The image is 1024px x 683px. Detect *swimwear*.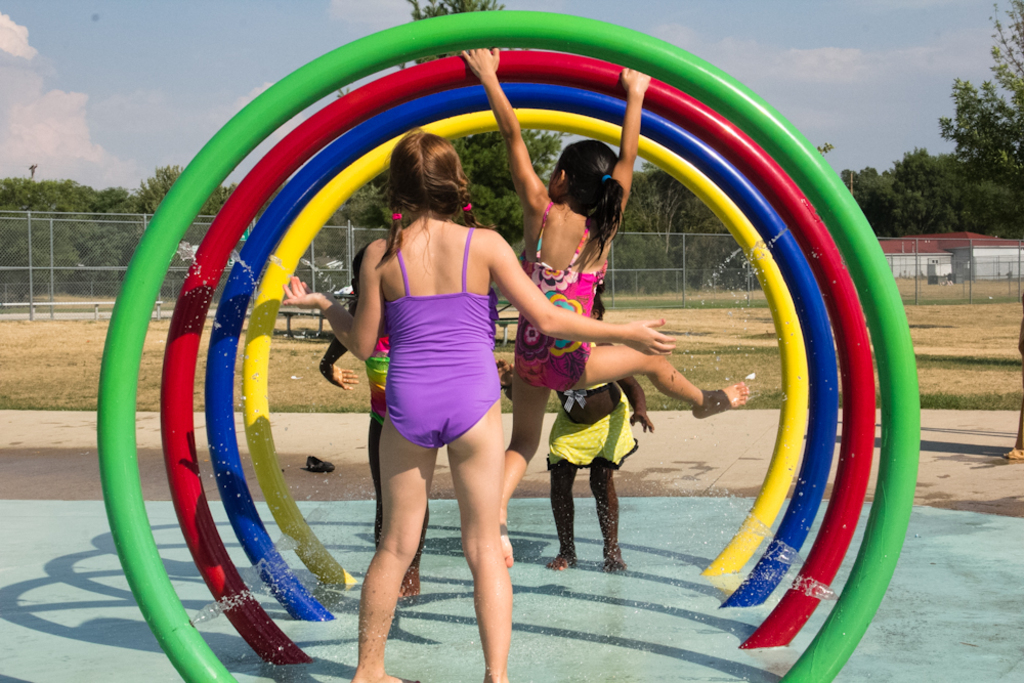
Detection: pyautogui.locateOnScreen(549, 394, 638, 470).
